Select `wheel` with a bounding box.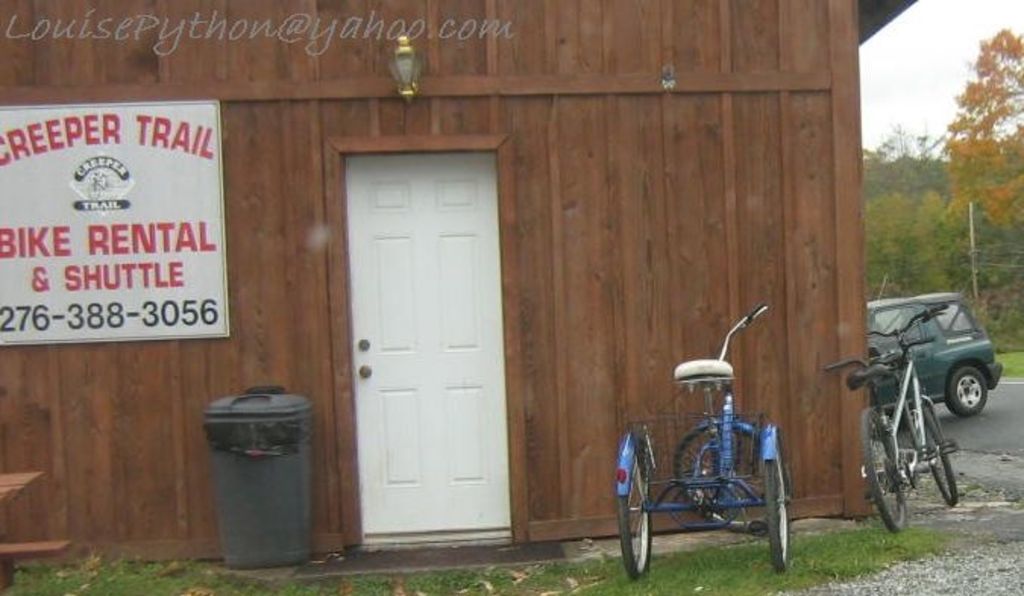
region(608, 434, 666, 590).
